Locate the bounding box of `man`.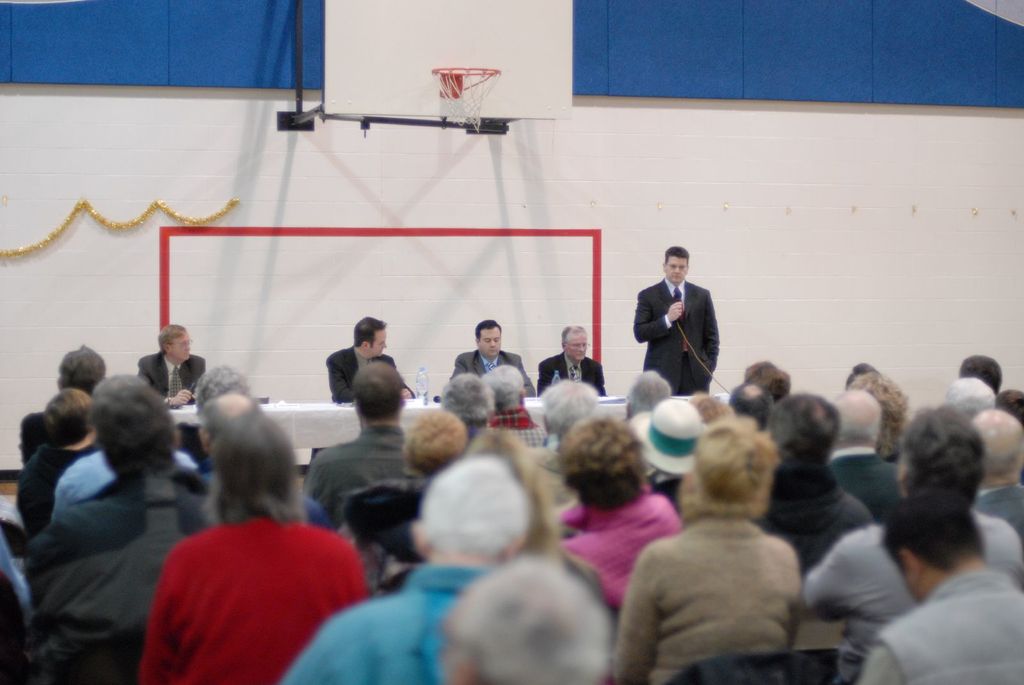
Bounding box: 22, 386, 193, 542.
